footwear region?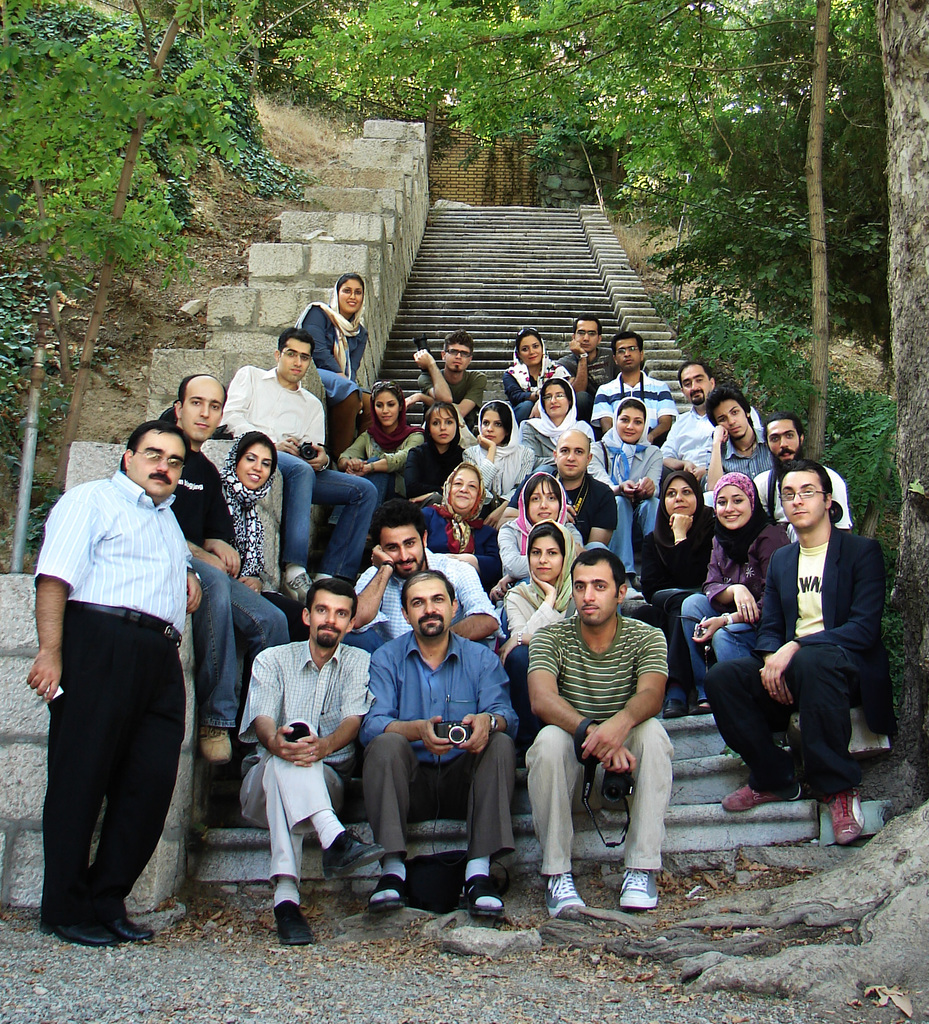
bbox=[199, 729, 231, 765]
